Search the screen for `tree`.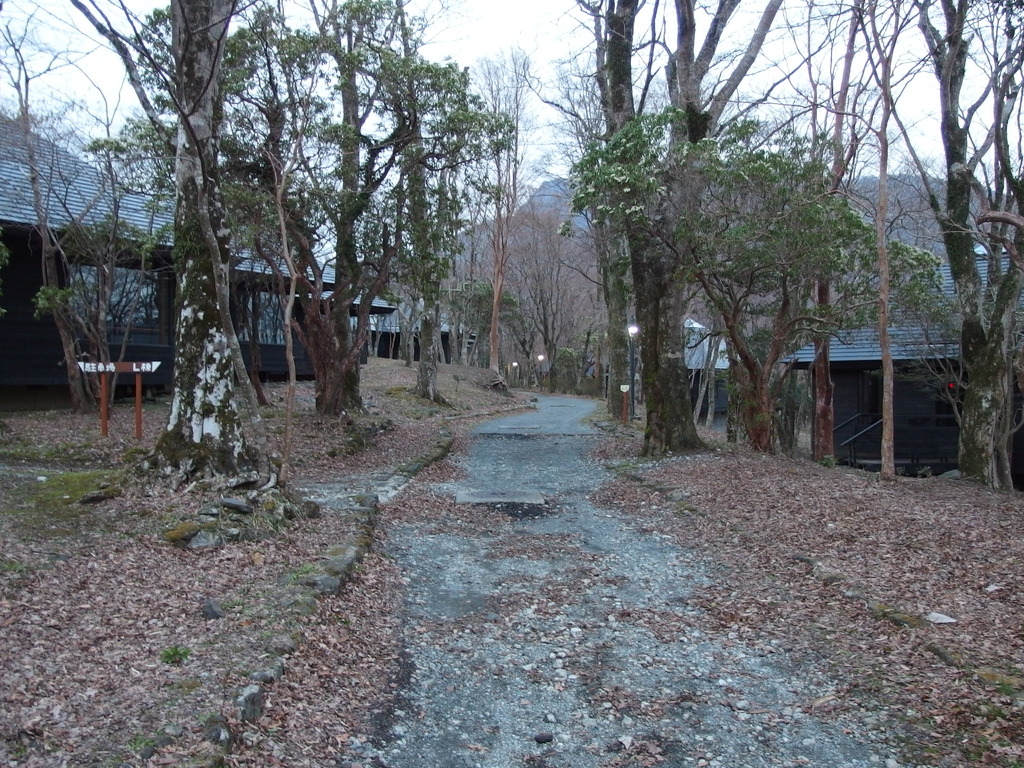
Found at l=801, t=0, r=904, b=484.
